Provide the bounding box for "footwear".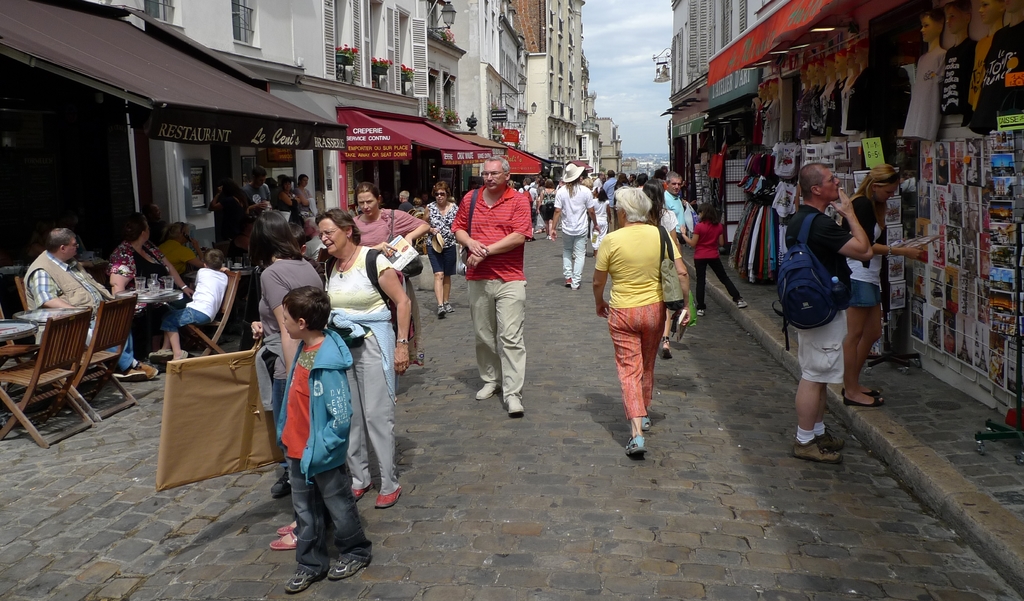
x1=739, y1=299, x2=745, y2=309.
